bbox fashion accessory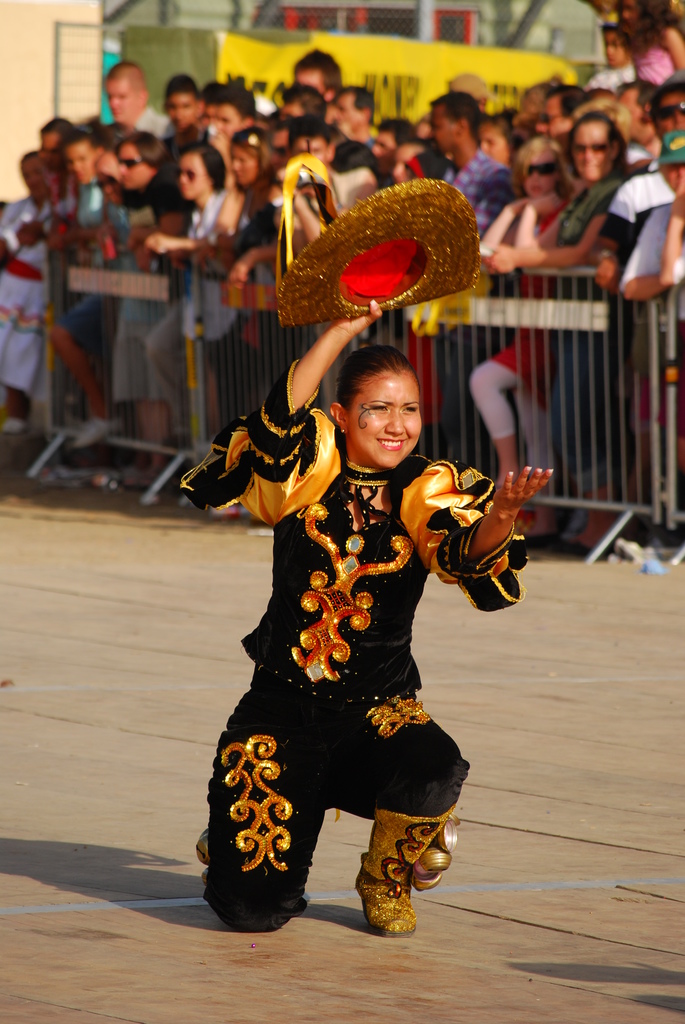
Rect(555, 536, 592, 557)
